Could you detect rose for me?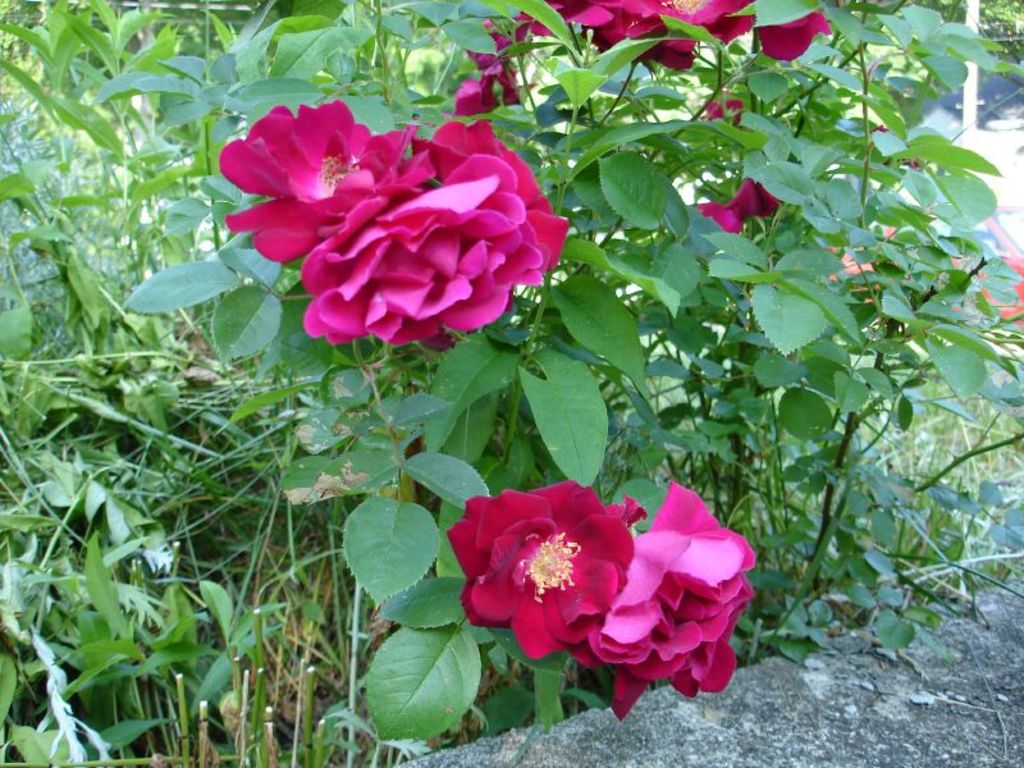
Detection result: bbox=(691, 177, 785, 230).
